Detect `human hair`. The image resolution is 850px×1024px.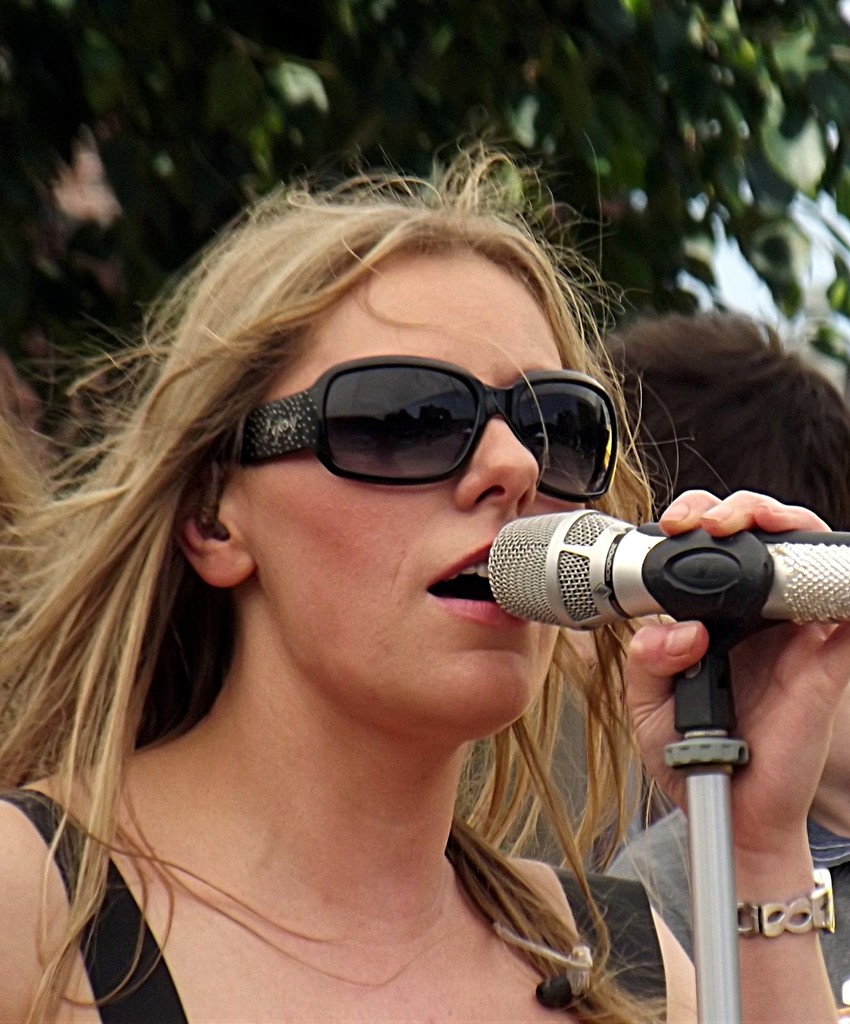
region(0, 137, 677, 1023).
